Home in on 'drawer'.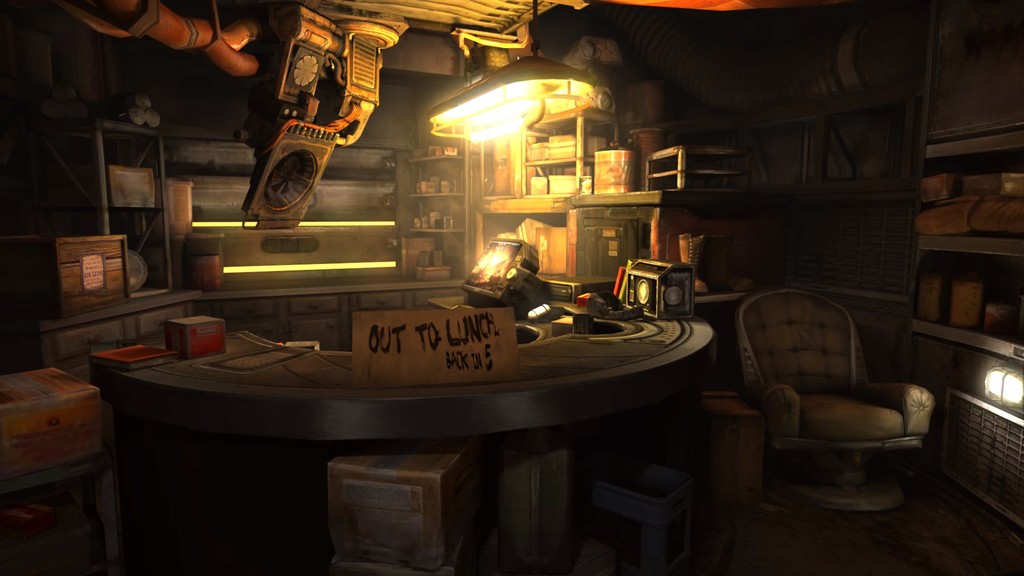
Homed in at 285,296,343,319.
